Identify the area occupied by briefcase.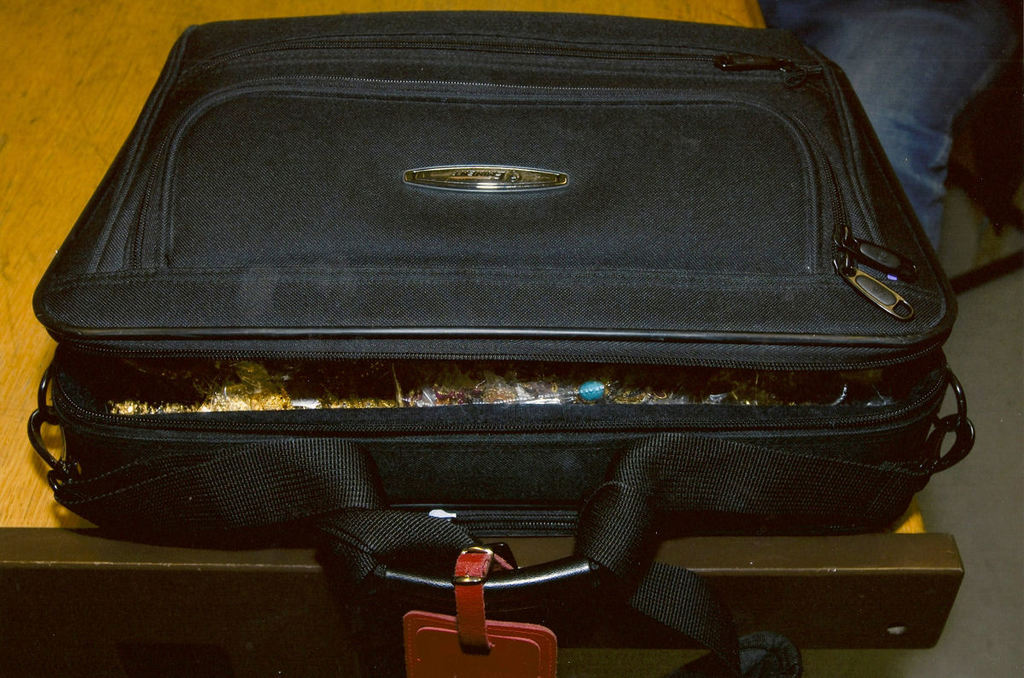
Area: locate(60, 20, 964, 653).
